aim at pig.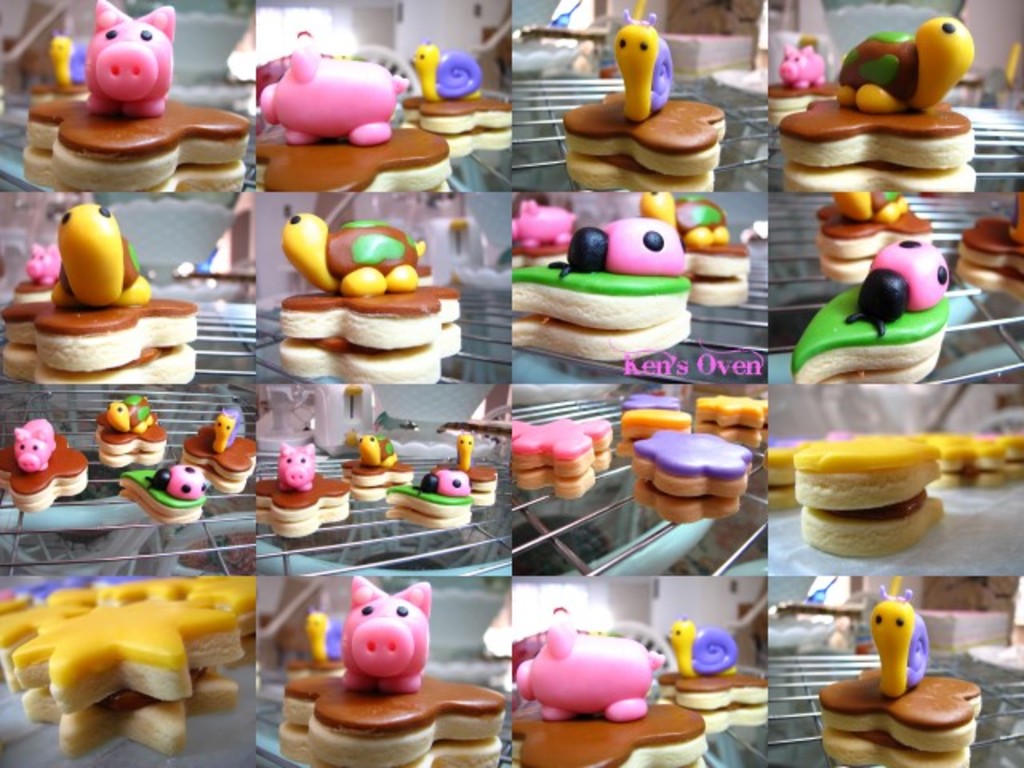
Aimed at {"x1": 13, "y1": 418, "x2": 54, "y2": 474}.
